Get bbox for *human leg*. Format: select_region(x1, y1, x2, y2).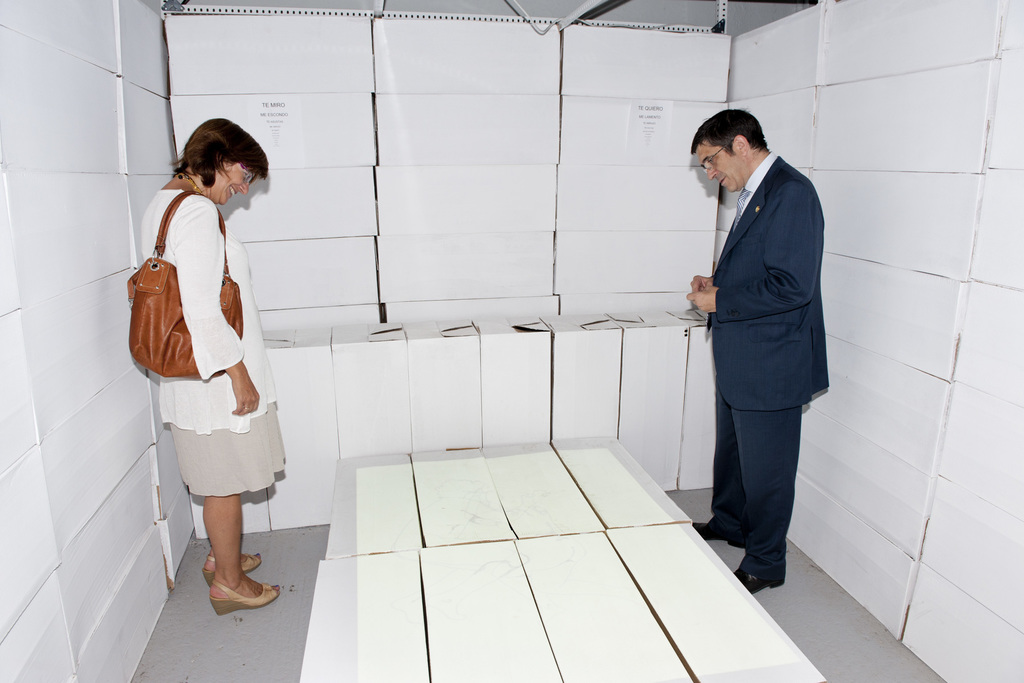
select_region(692, 324, 749, 543).
